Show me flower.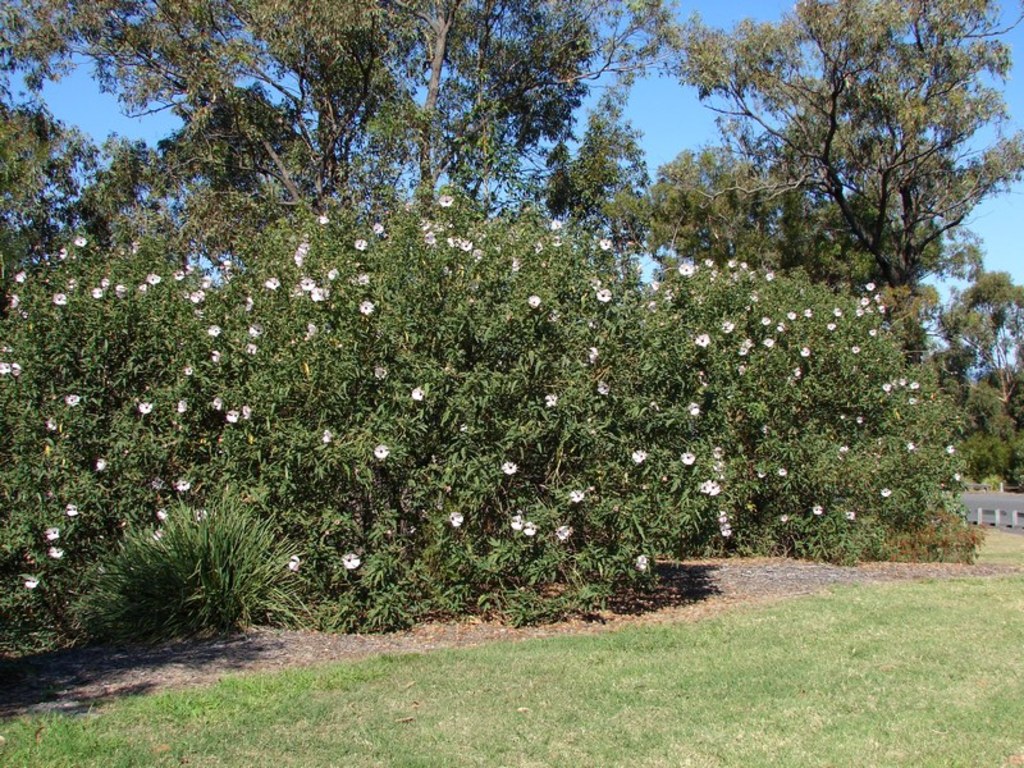
flower is here: x1=593 y1=378 x2=613 y2=397.
